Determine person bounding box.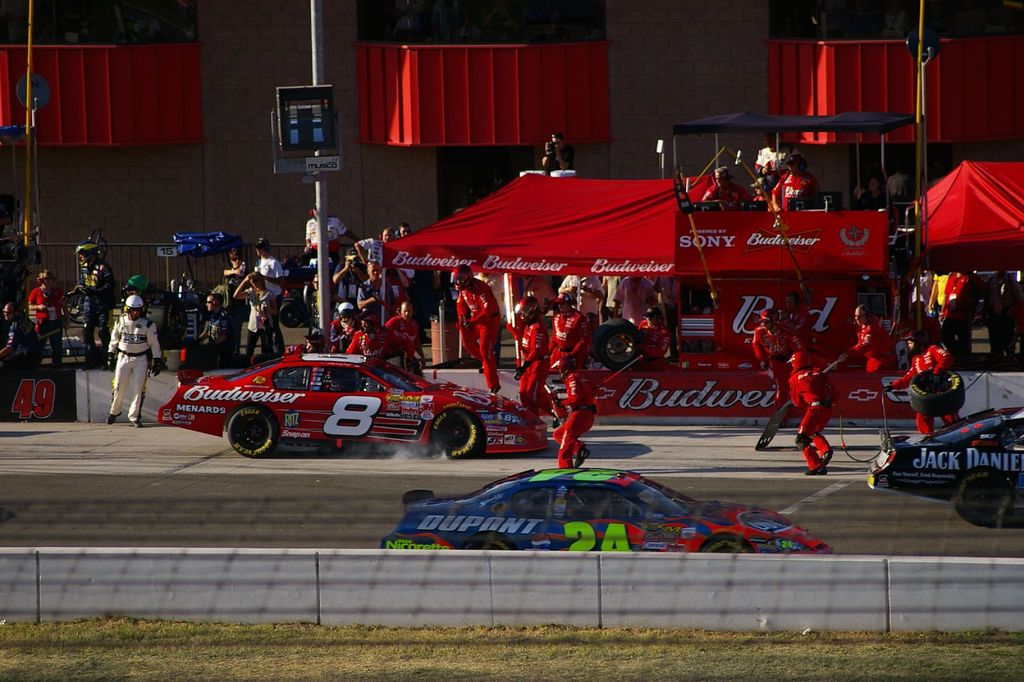
Determined: region(104, 291, 161, 425).
